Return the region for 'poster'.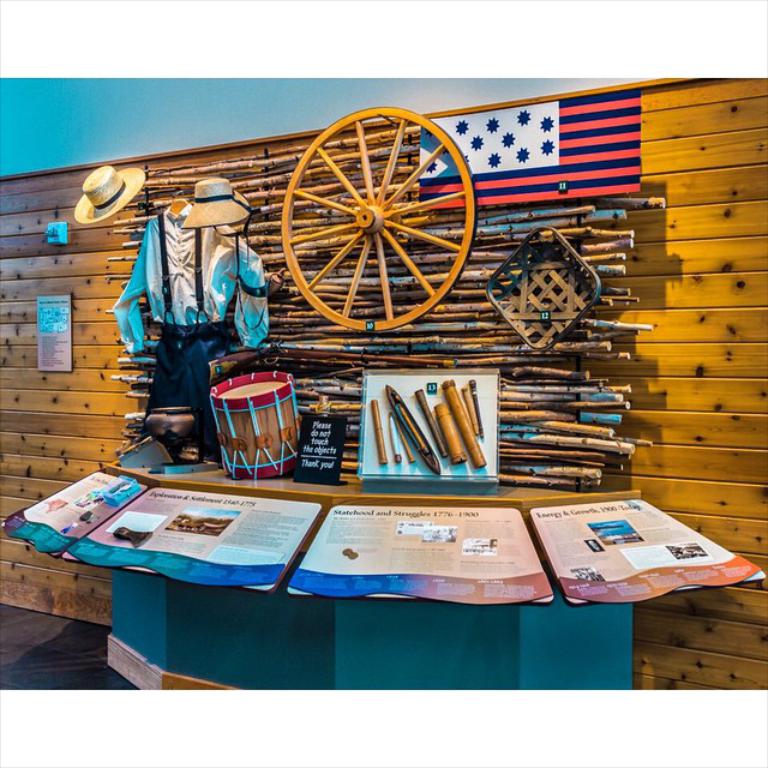
select_region(2, 467, 148, 559).
